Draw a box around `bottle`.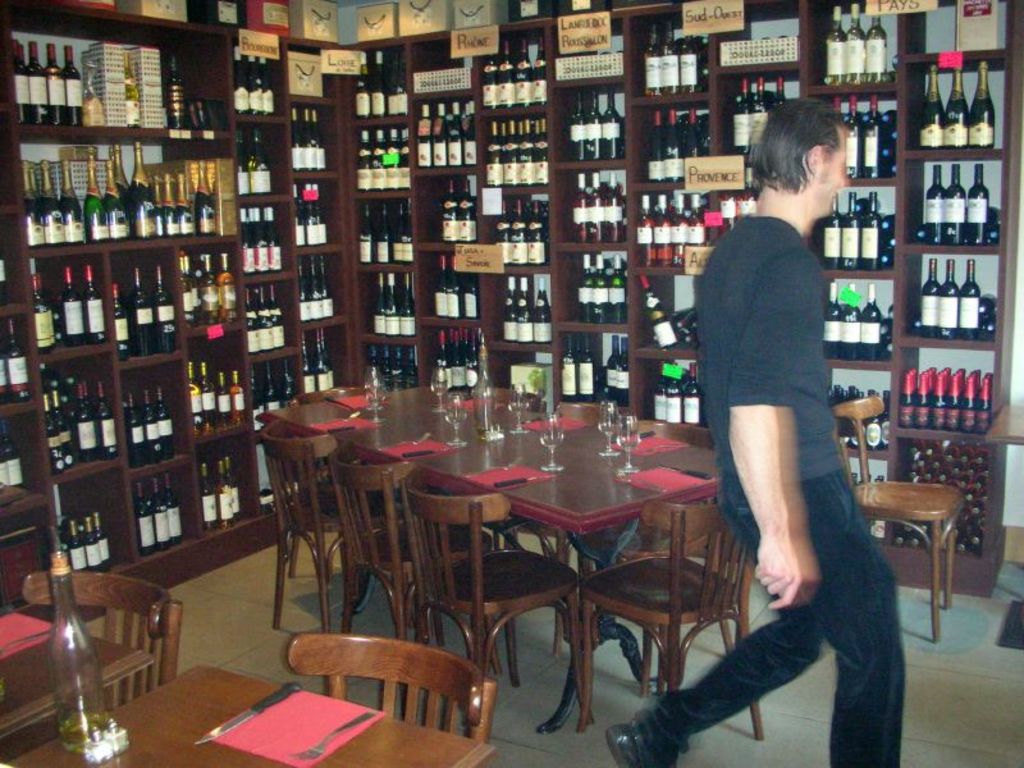
(456, 178, 480, 257).
